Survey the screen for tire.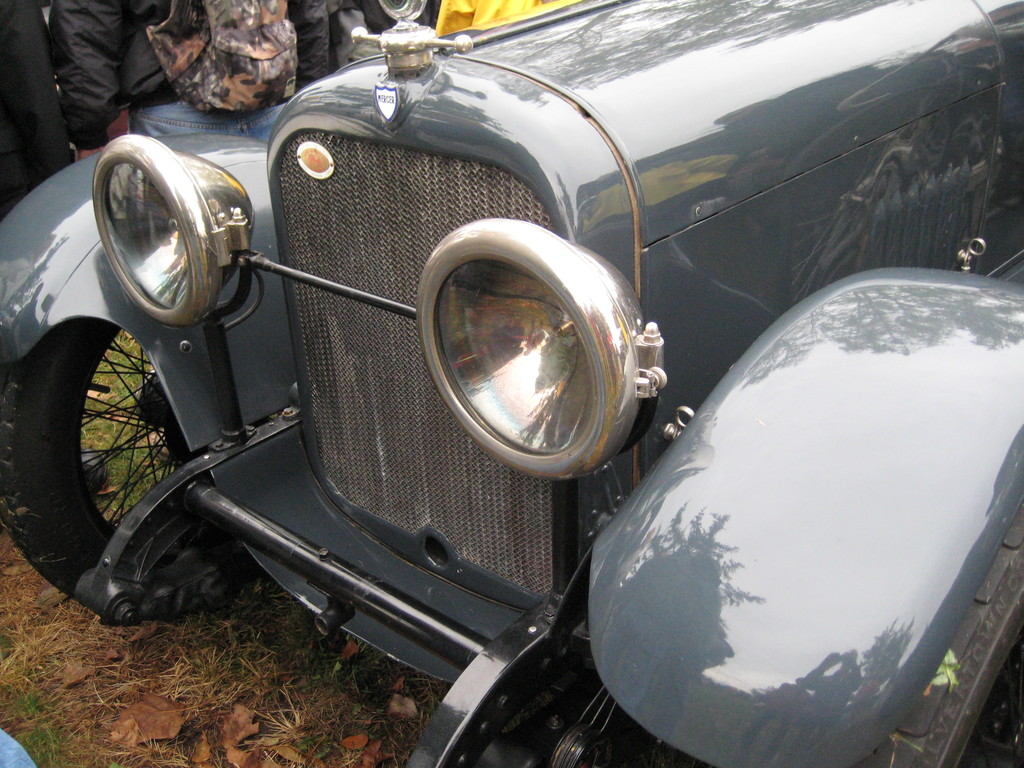
Survey found: bbox(31, 268, 213, 654).
